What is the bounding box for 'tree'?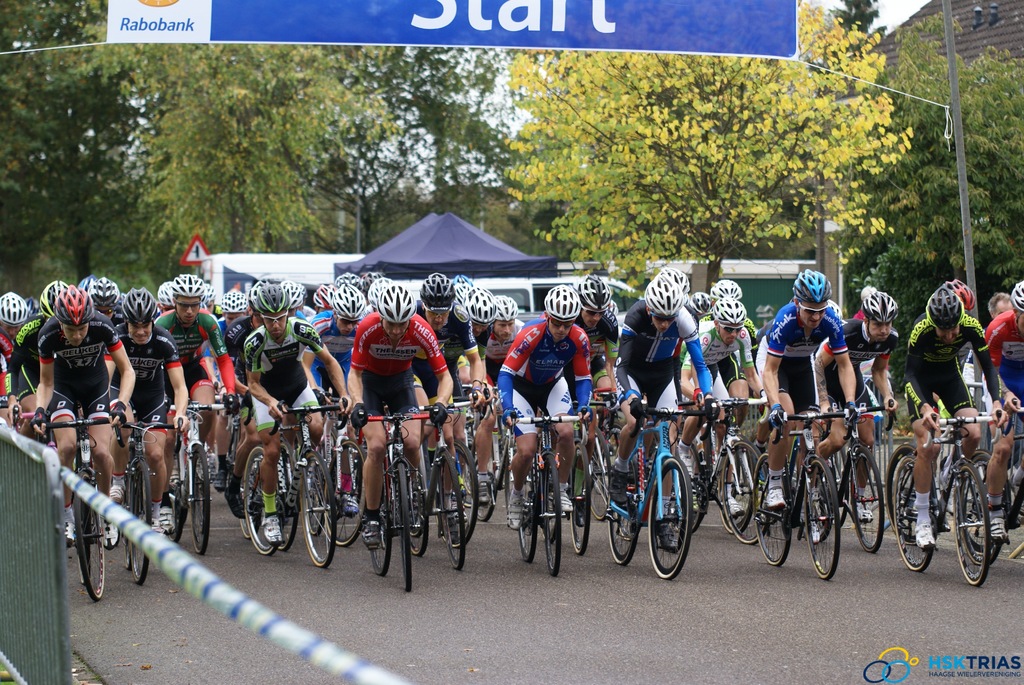
[0,0,114,286].
